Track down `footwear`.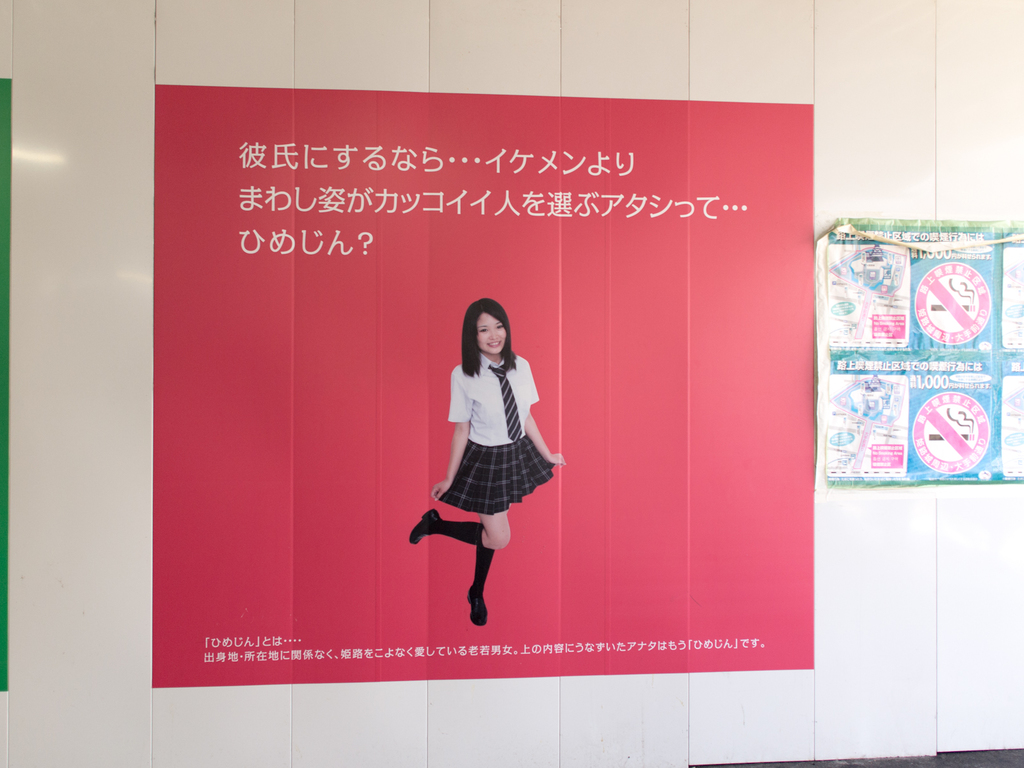
Tracked to l=465, t=590, r=486, b=627.
